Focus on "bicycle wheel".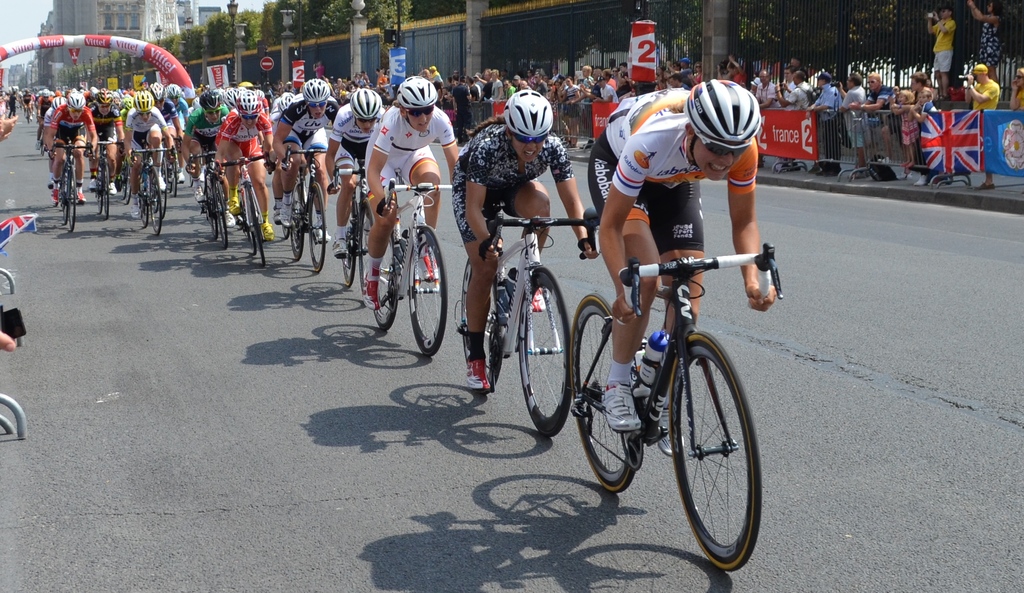
Focused at Rect(309, 178, 328, 271).
